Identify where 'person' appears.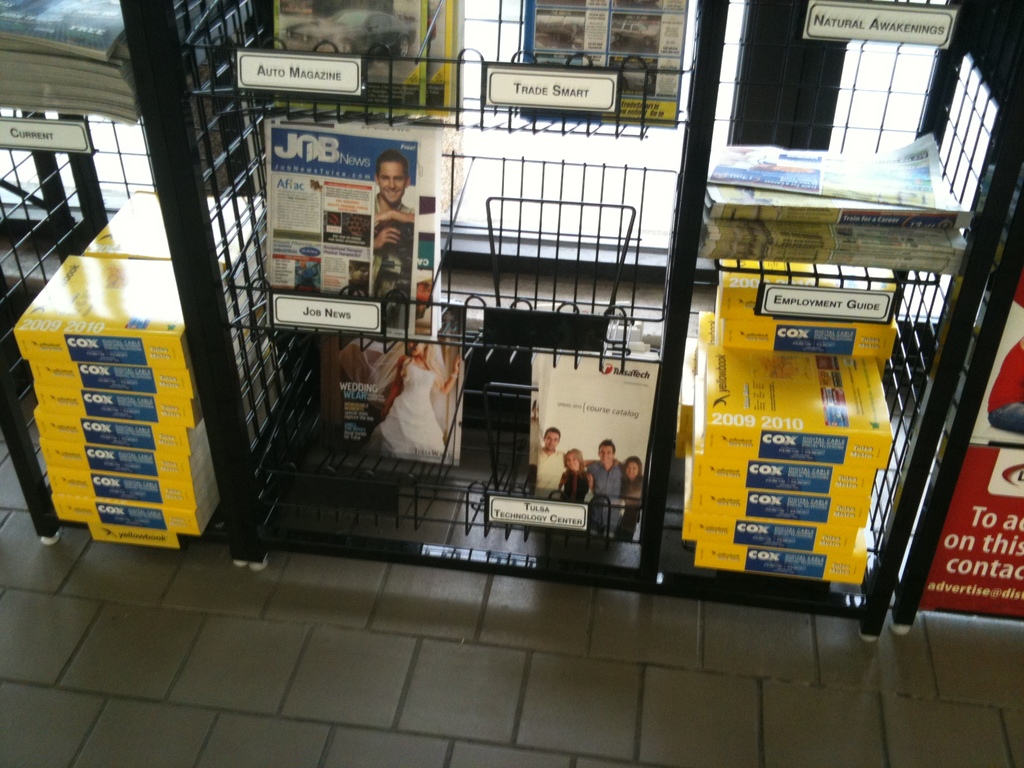
Appears at 556,449,587,507.
